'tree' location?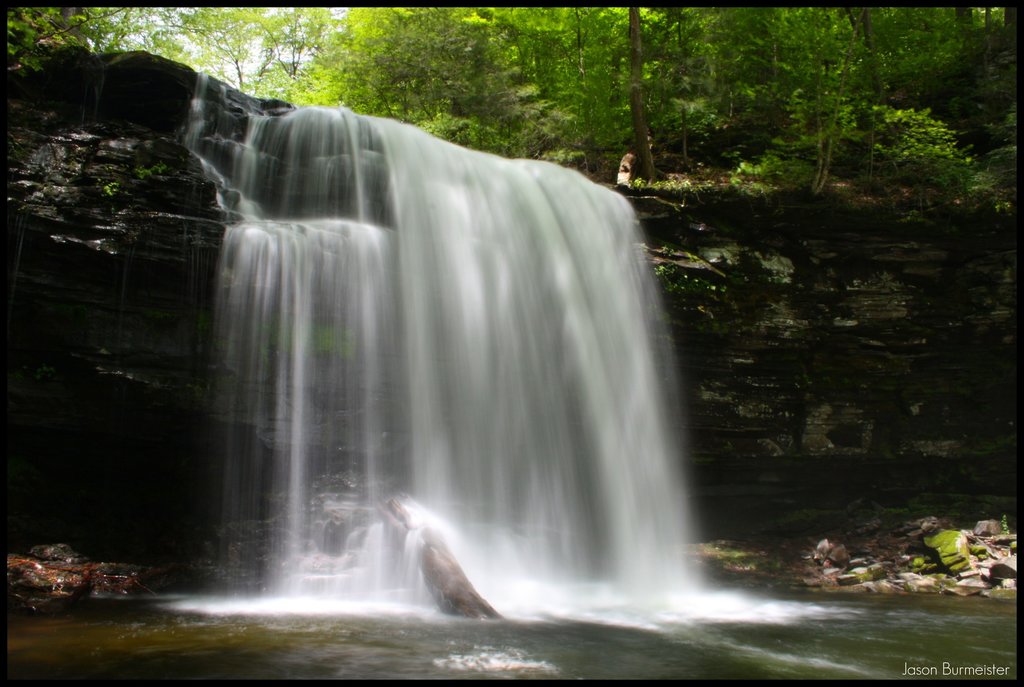
860:74:976:206
